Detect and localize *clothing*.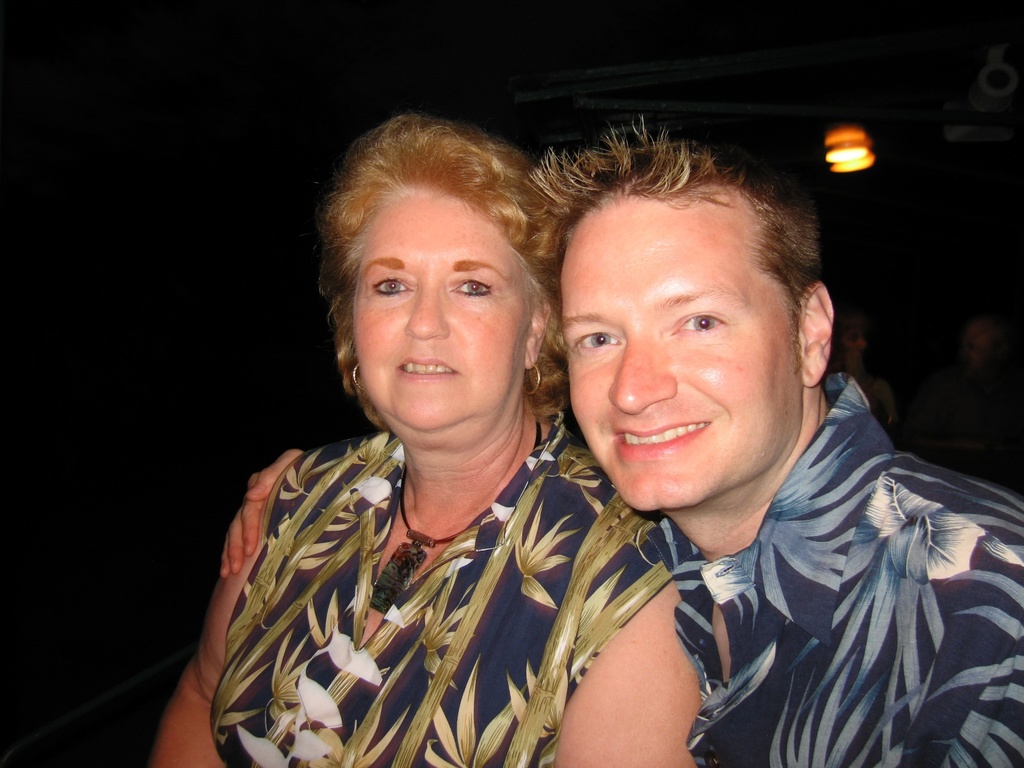
Localized at x1=205 y1=355 x2=600 y2=767.
